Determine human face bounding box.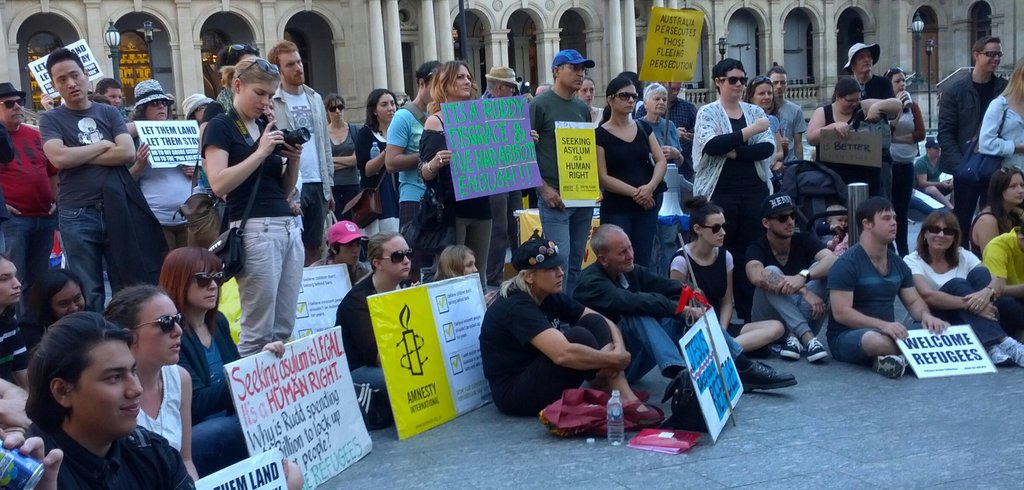
Determined: [x1=330, y1=99, x2=340, y2=119].
